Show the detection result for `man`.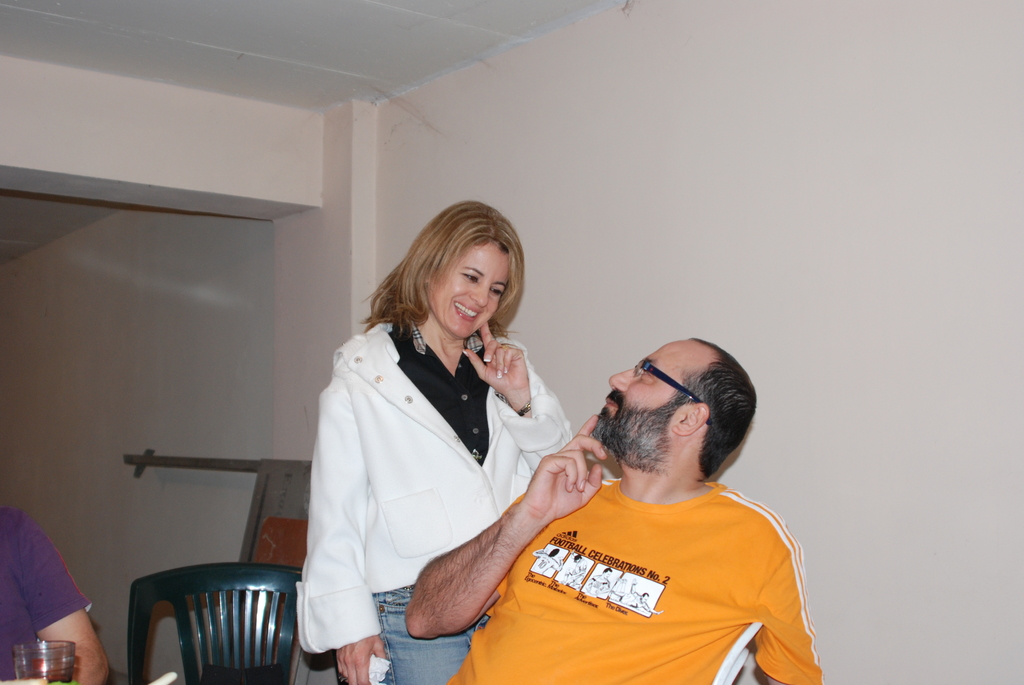
[0,507,111,684].
